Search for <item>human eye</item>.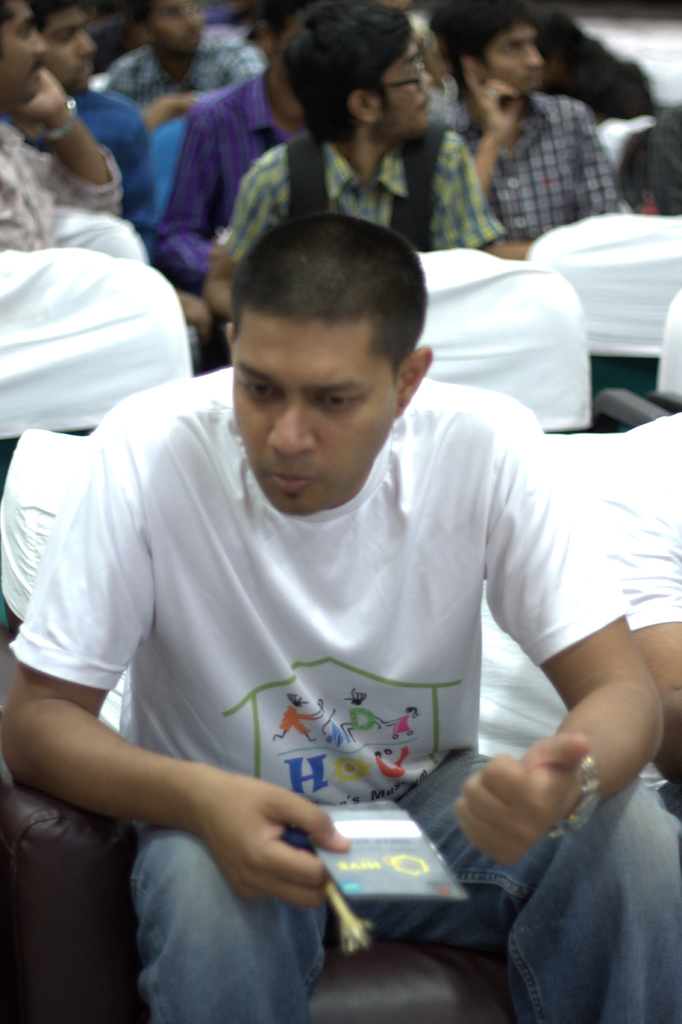
Found at {"x1": 15, "y1": 25, "x2": 33, "y2": 39}.
